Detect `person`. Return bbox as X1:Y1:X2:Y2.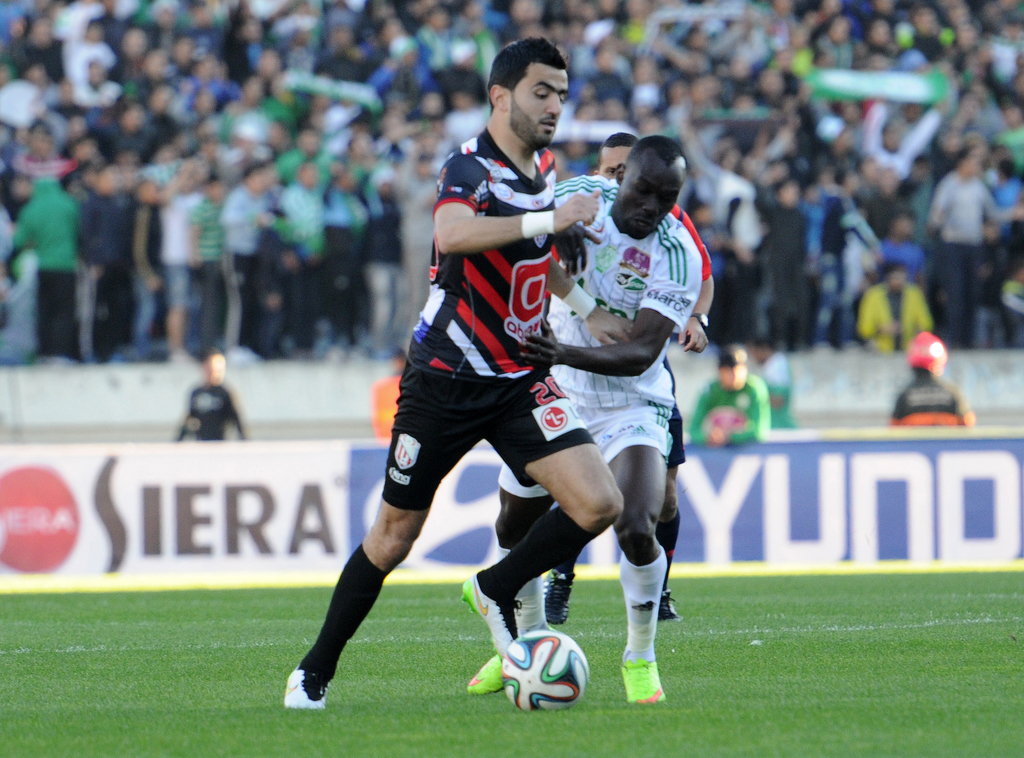
166:351:249:445.
